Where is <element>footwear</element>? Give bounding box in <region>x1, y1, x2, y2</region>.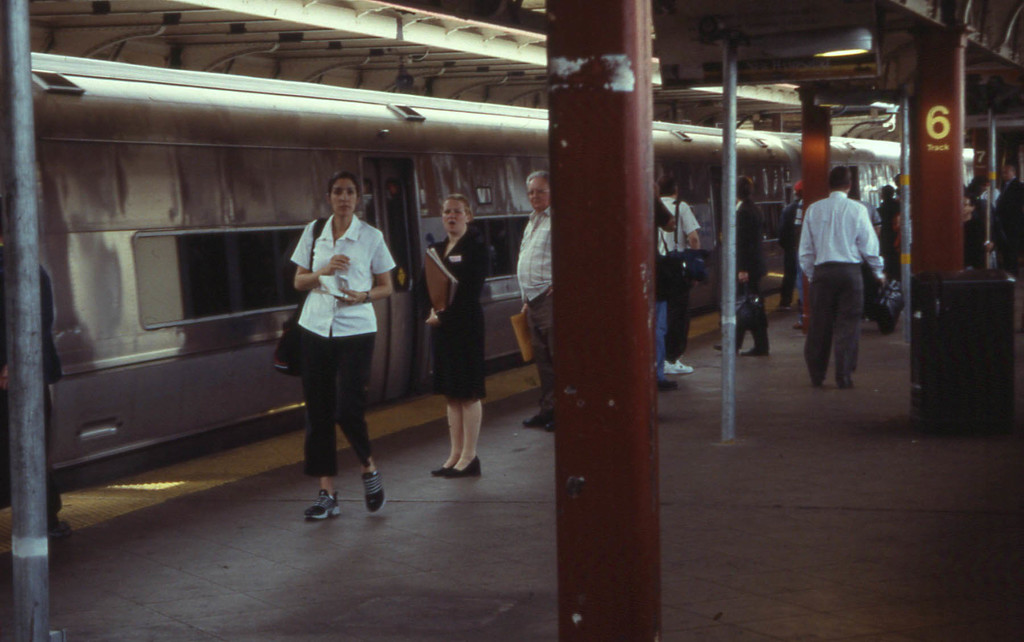
<region>359, 472, 387, 516</region>.
